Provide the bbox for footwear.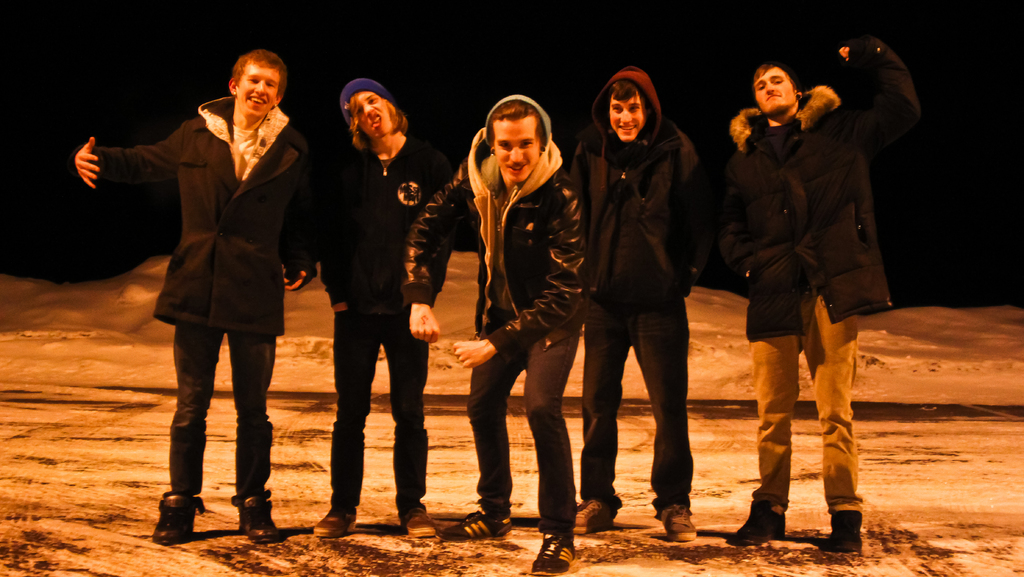
661:501:698:540.
